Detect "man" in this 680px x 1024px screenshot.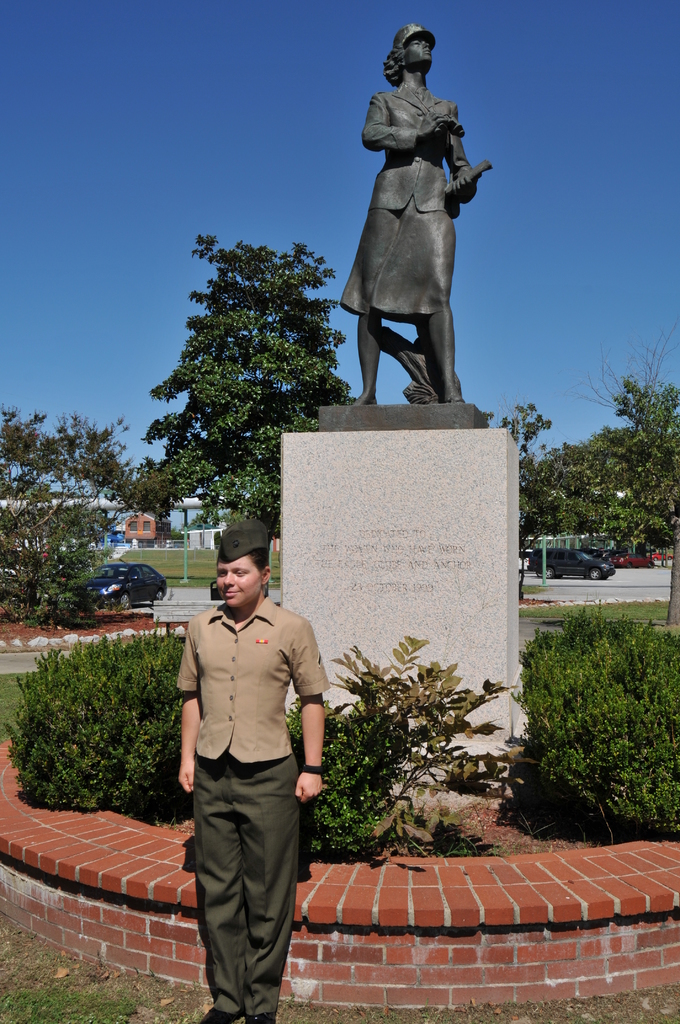
Detection: crop(174, 518, 336, 1023).
